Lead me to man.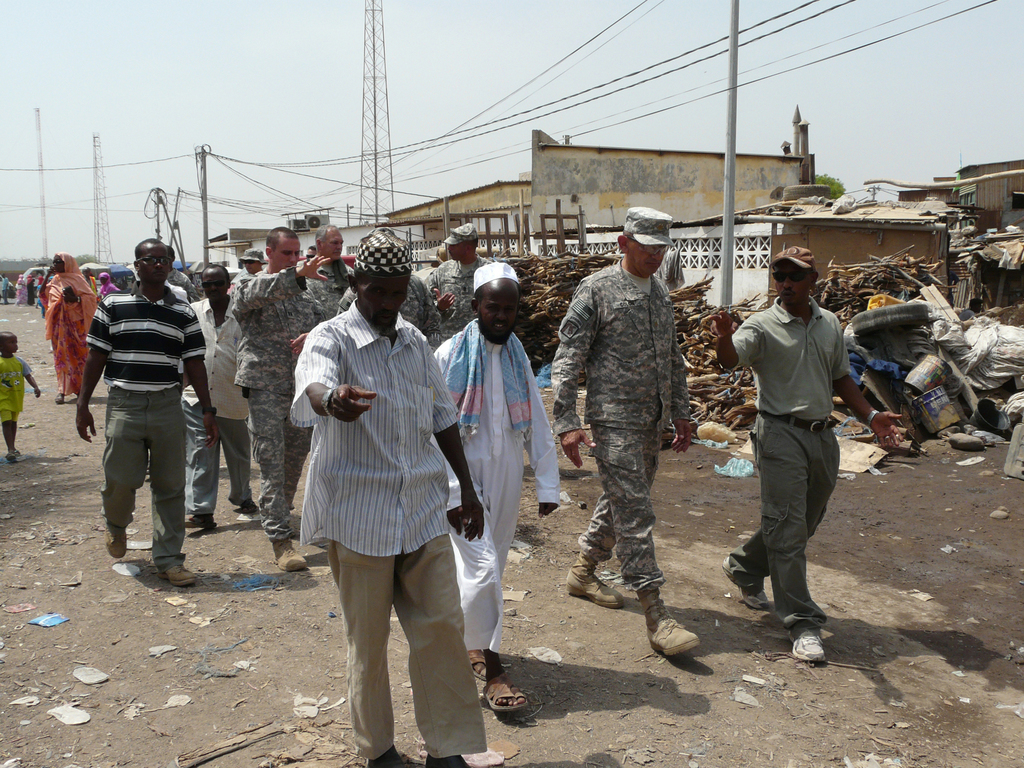
Lead to {"left": 549, "top": 203, "right": 692, "bottom": 659}.
